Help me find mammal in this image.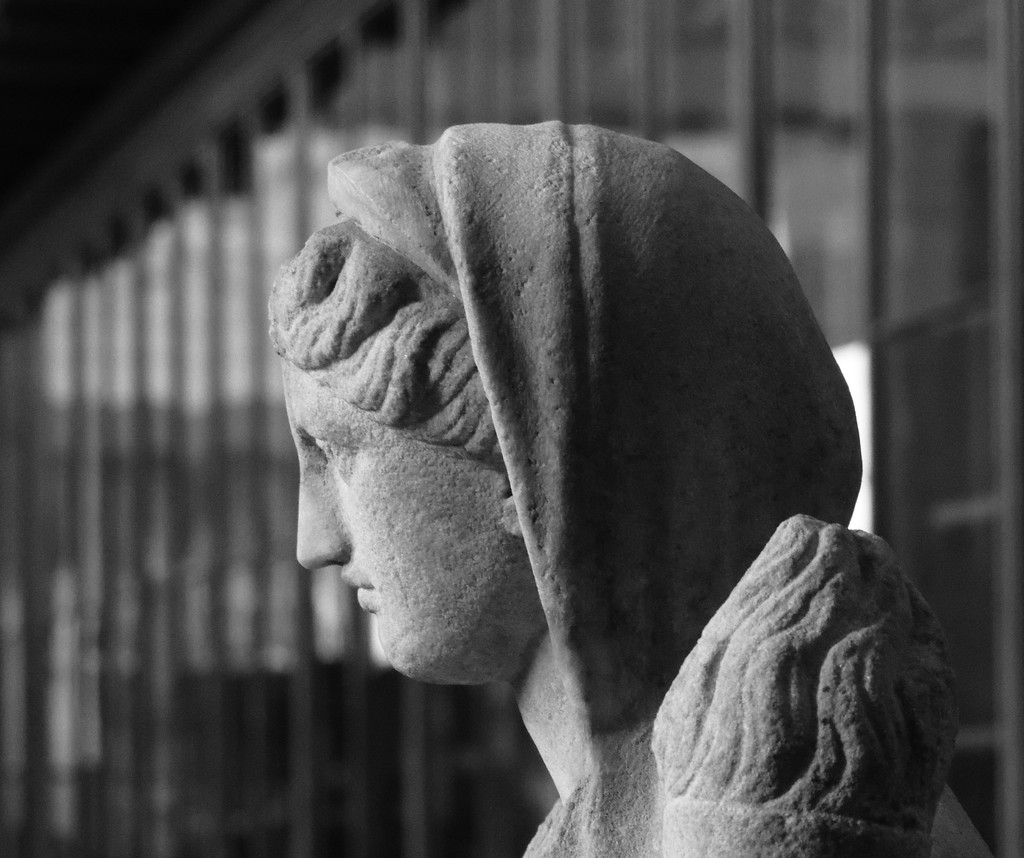
Found it: [x1=301, y1=255, x2=952, y2=833].
